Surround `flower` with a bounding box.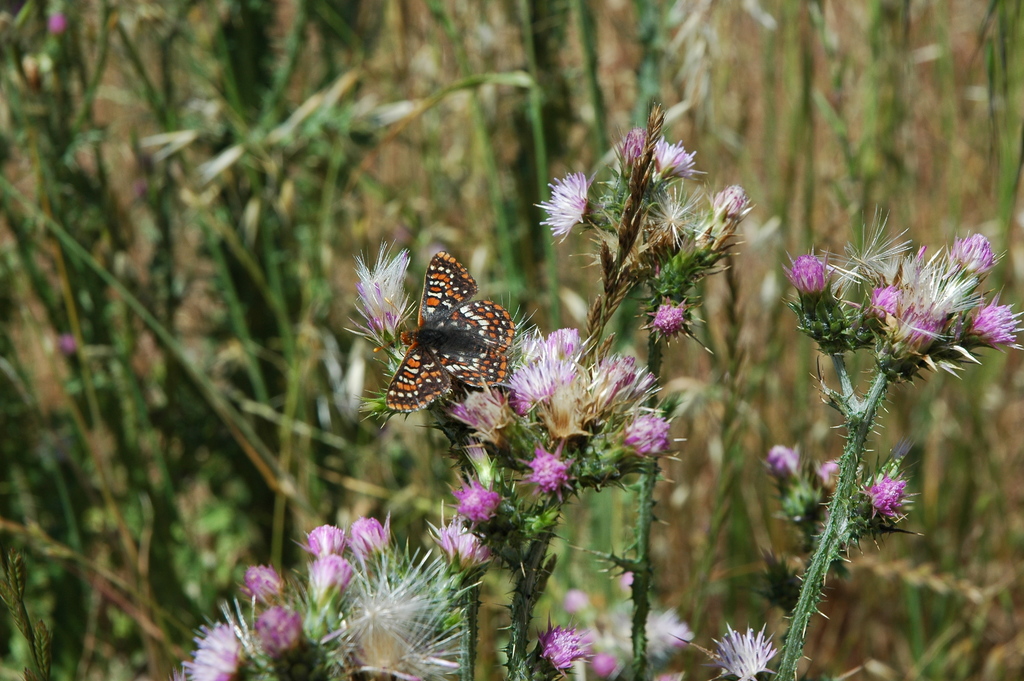
609,127,703,193.
